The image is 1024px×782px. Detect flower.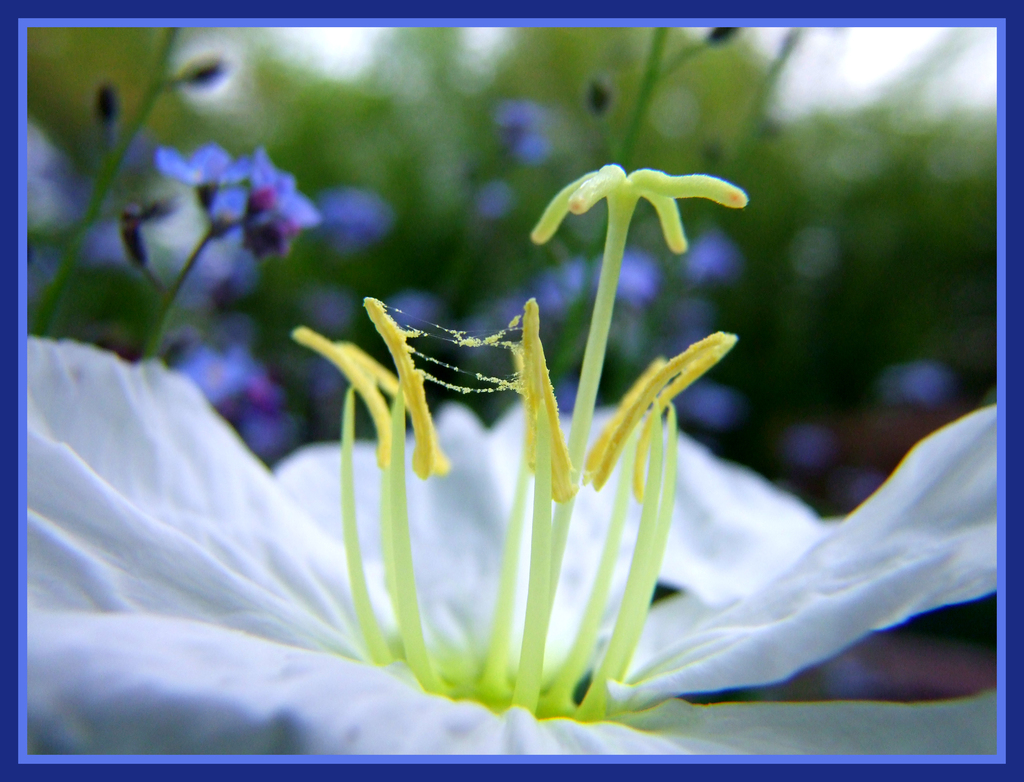
Detection: select_region(881, 359, 954, 409).
